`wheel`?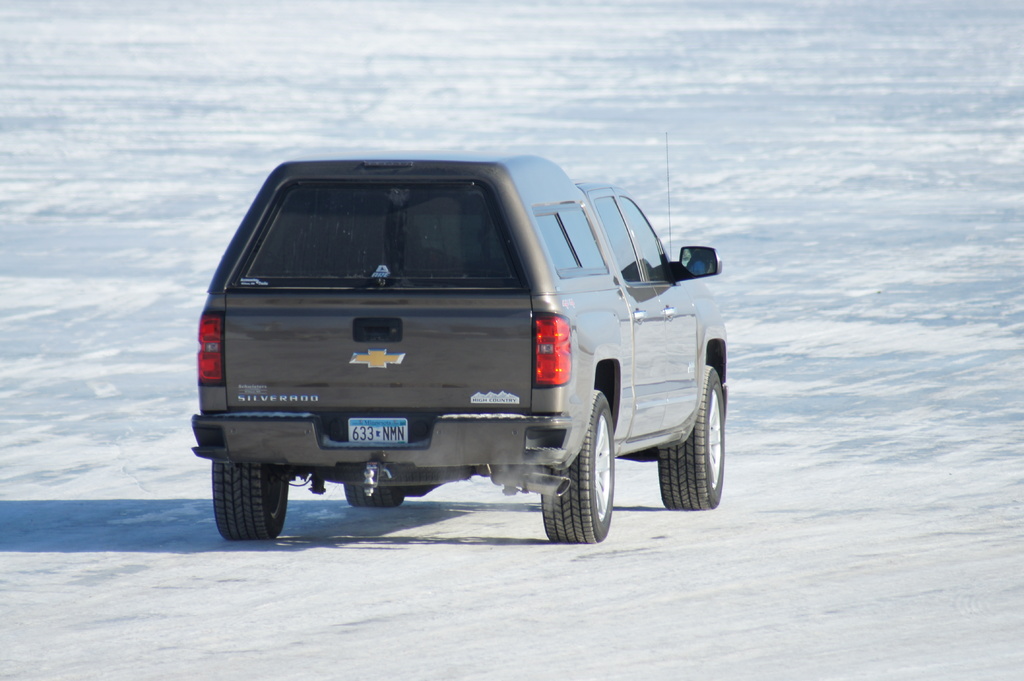
select_region(532, 394, 621, 549)
